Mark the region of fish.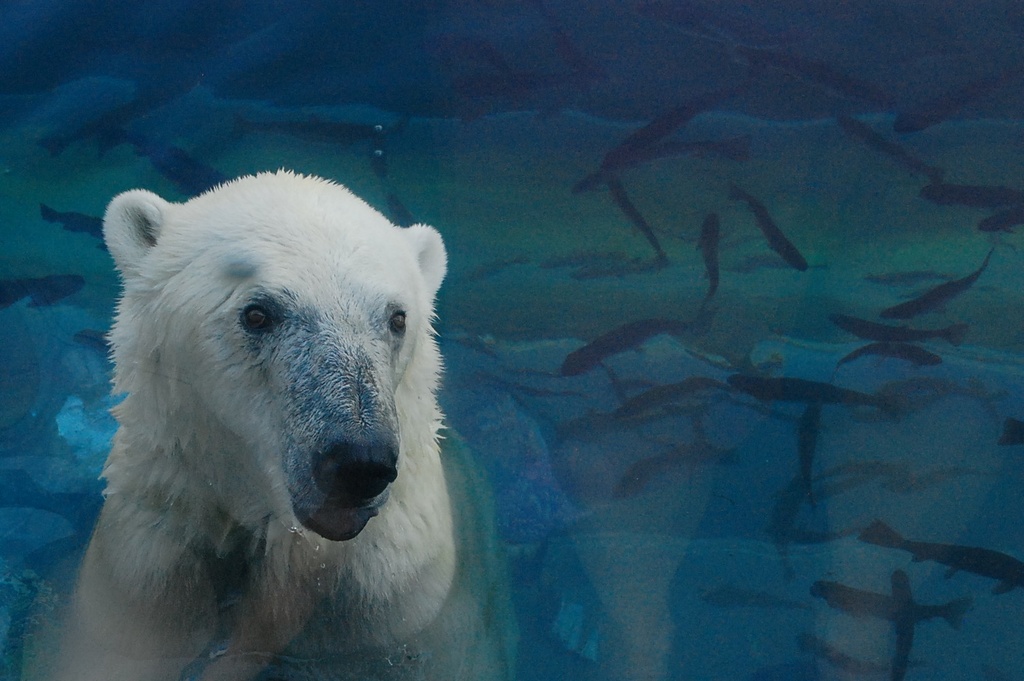
Region: BBox(1, 462, 93, 539).
